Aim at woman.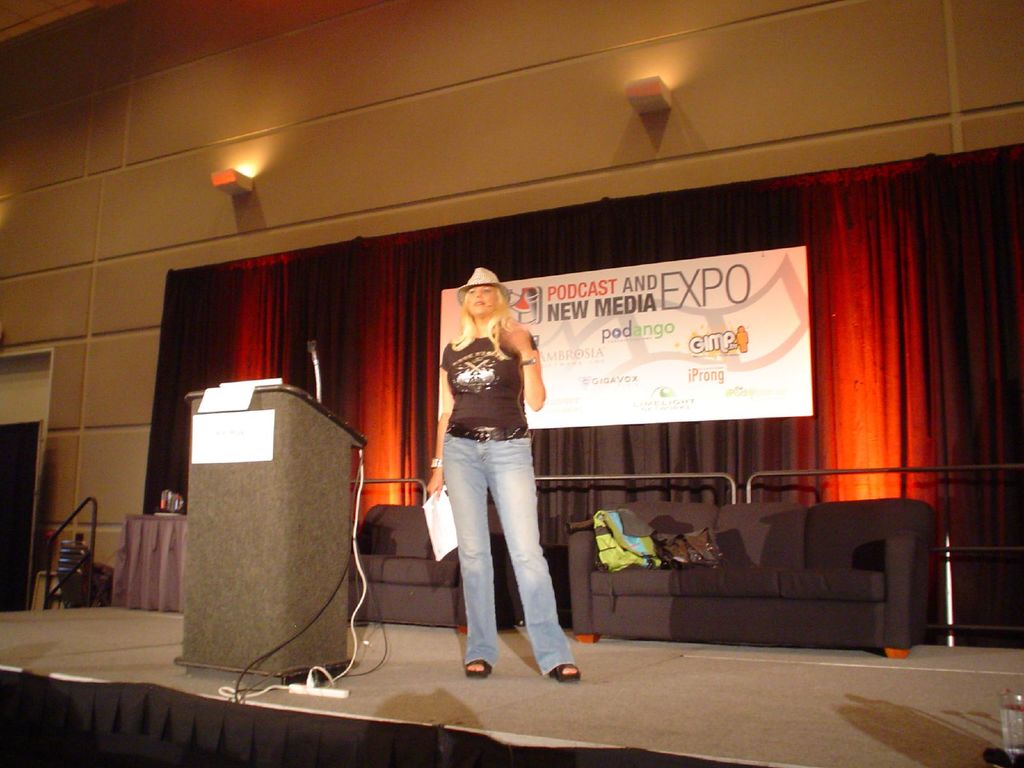
Aimed at (417,255,564,669).
